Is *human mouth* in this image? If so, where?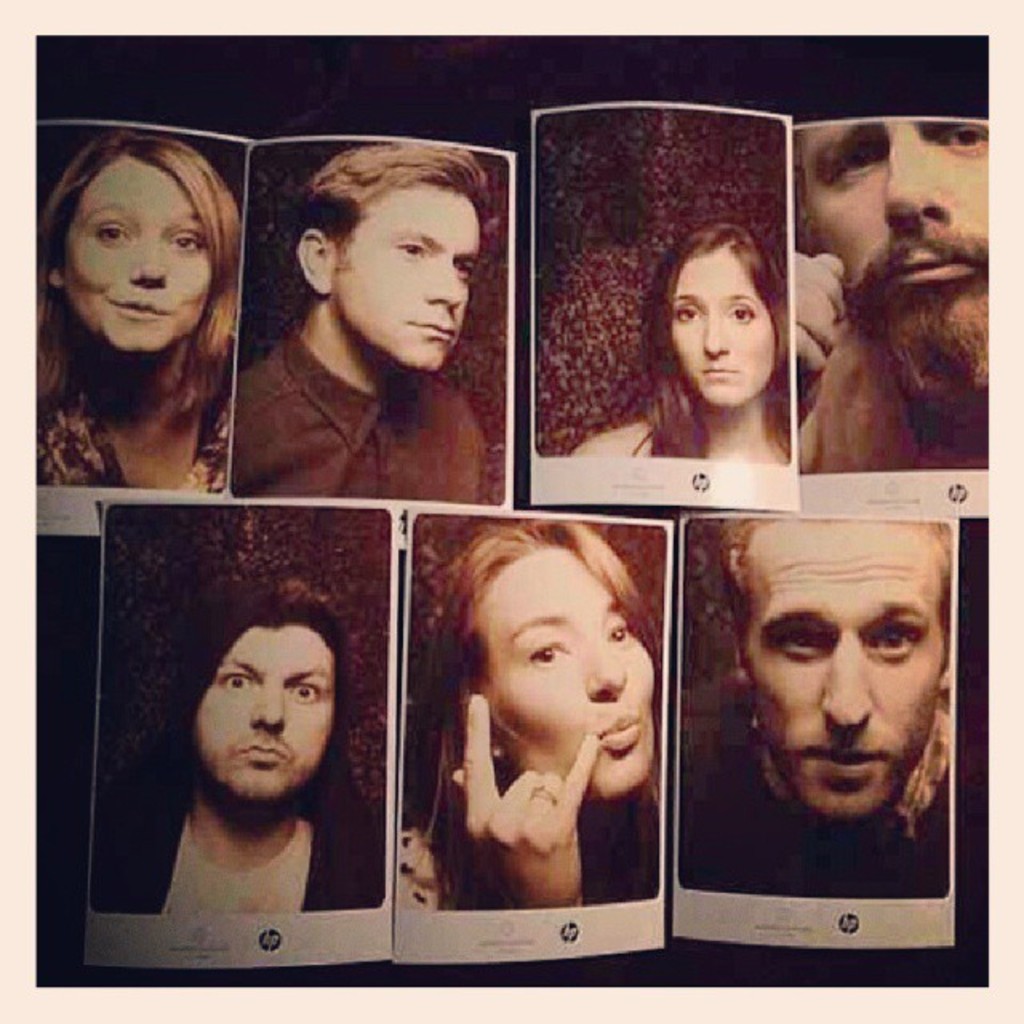
Yes, at BBox(243, 746, 283, 763).
